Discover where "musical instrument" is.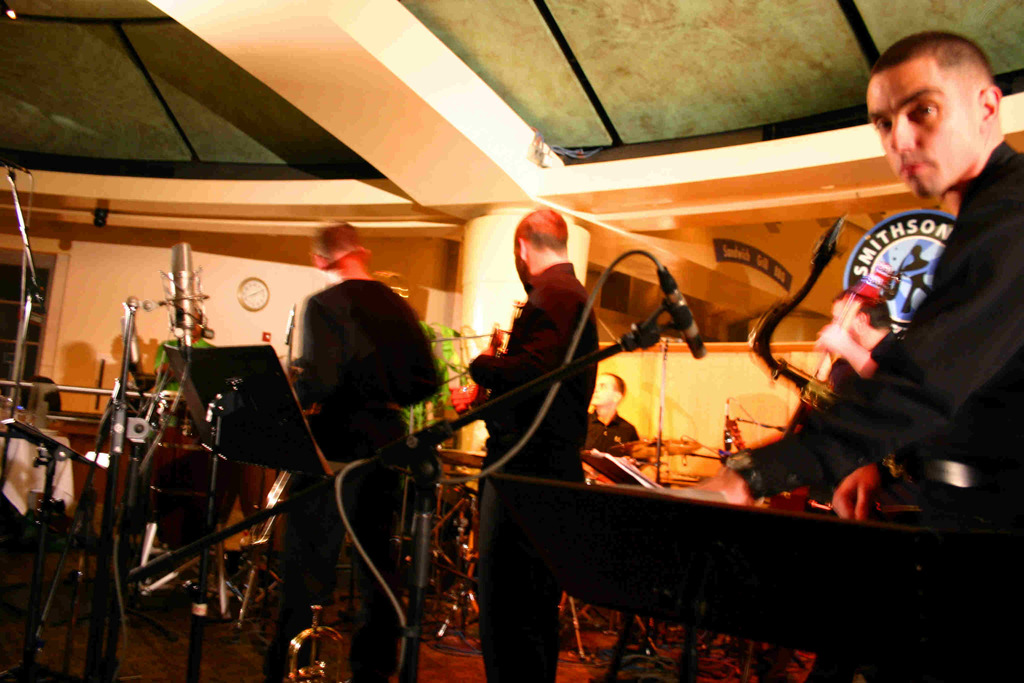
Discovered at detection(741, 208, 941, 495).
